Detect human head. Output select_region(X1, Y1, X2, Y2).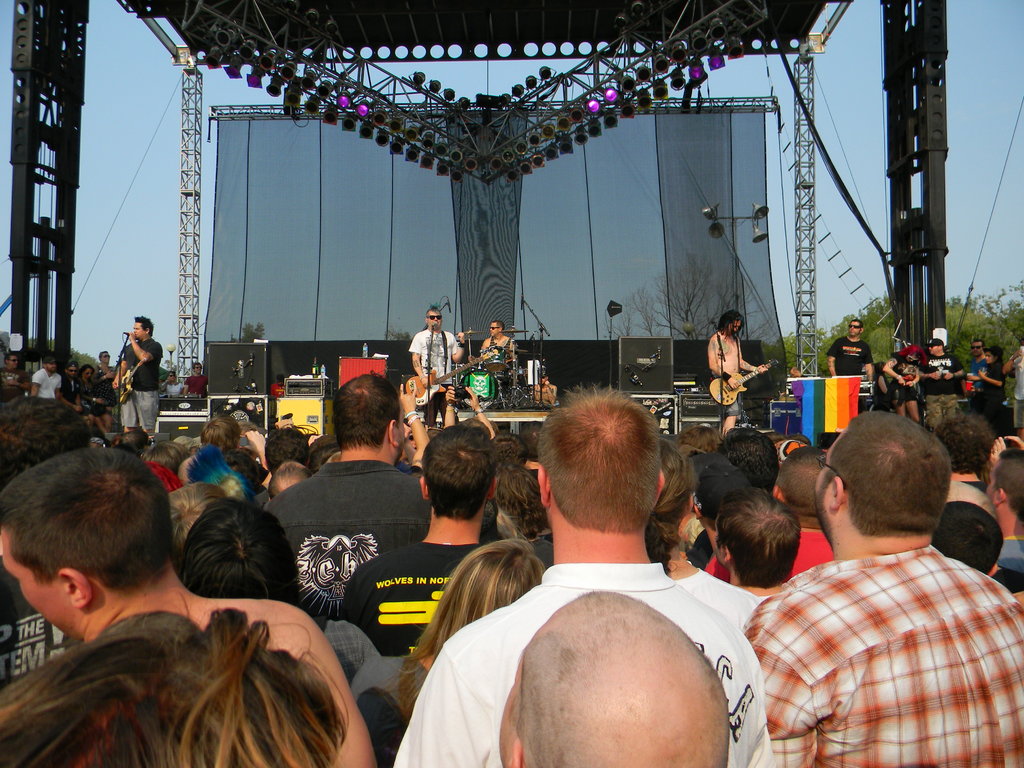
select_region(901, 346, 920, 367).
